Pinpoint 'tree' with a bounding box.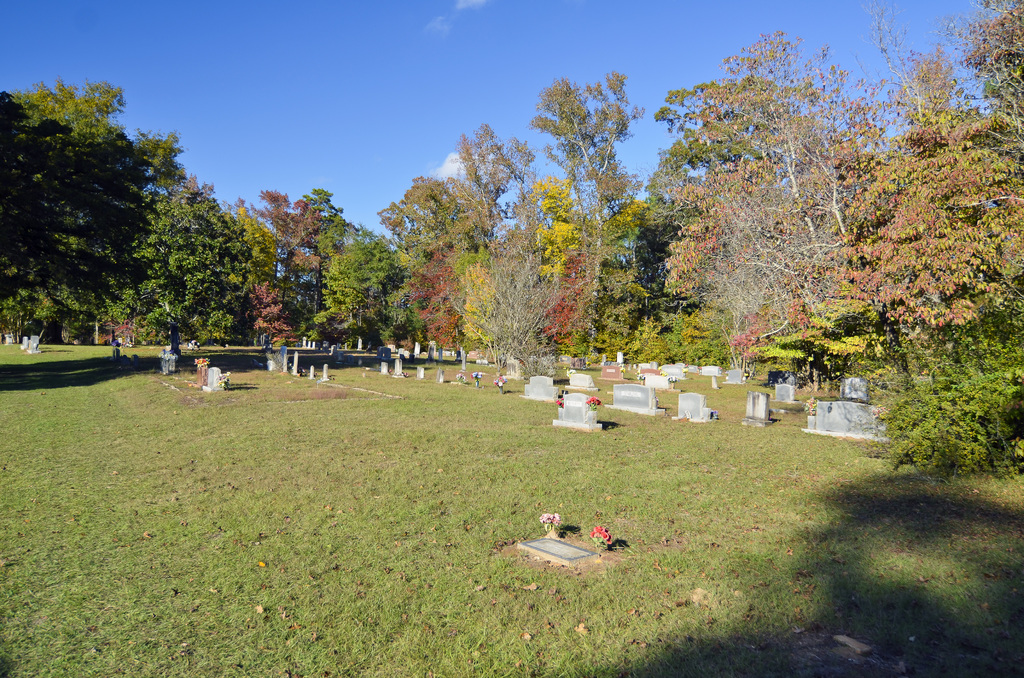
bbox=(309, 225, 399, 340).
